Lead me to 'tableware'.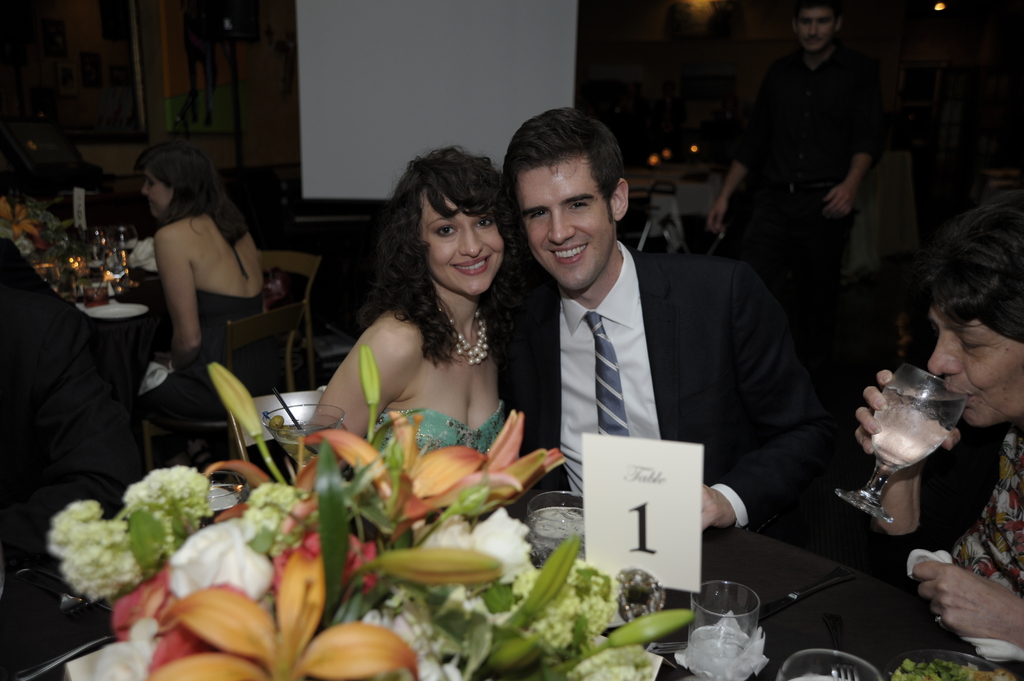
Lead to [520,487,581,569].
